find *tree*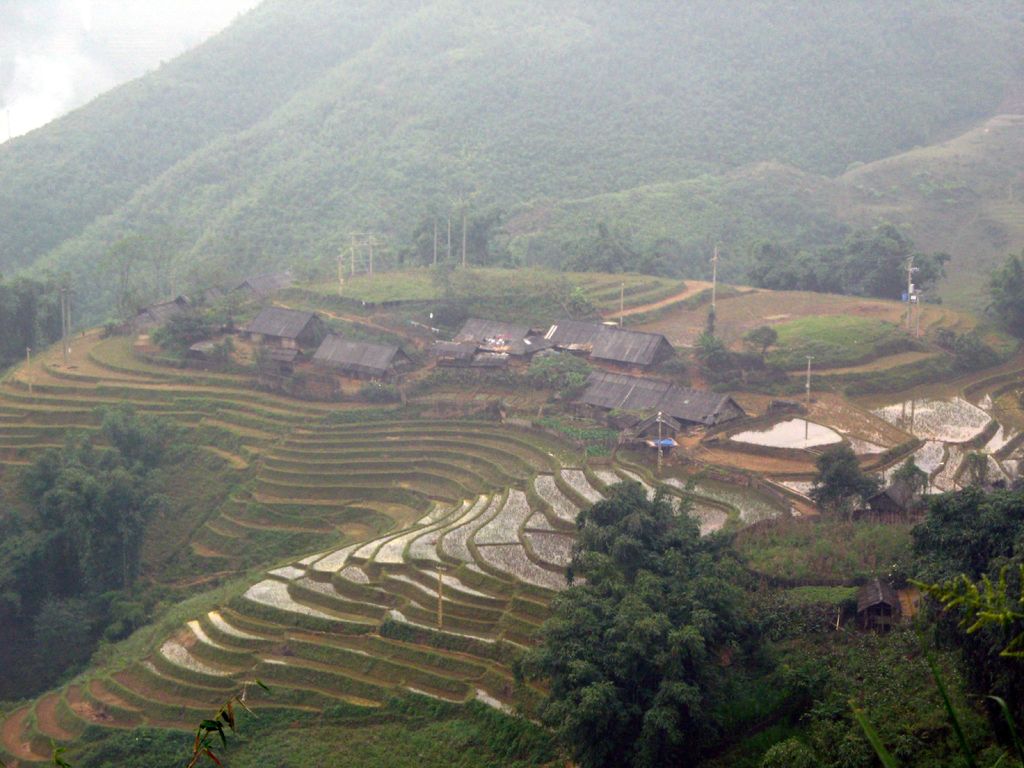
left=0, top=388, right=191, bottom=691
